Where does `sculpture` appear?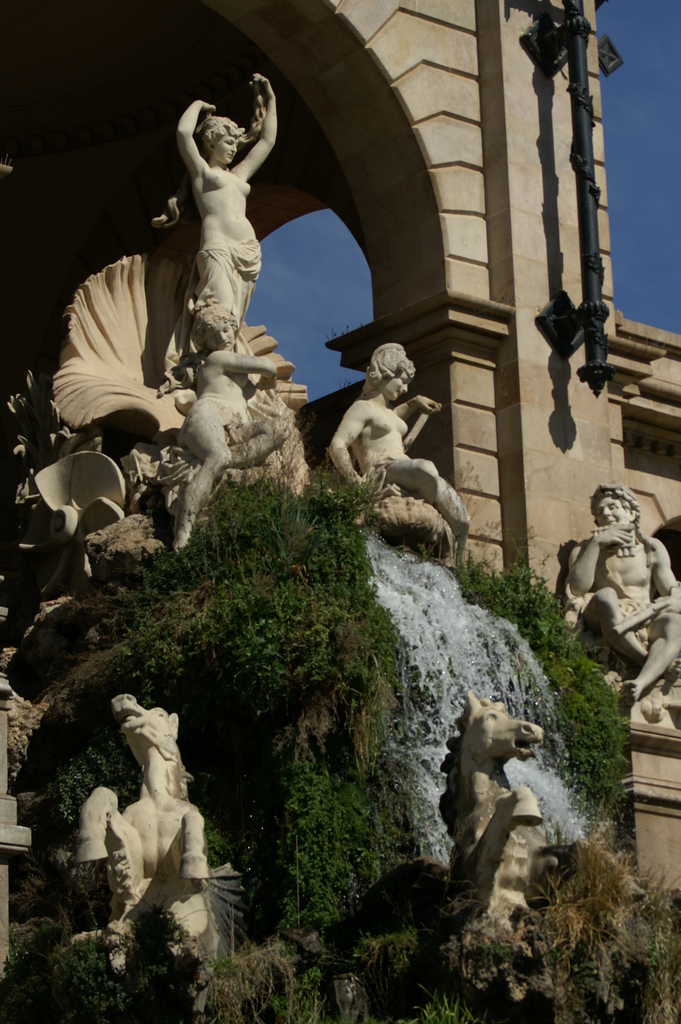
Appears at rect(550, 483, 680, 728).
